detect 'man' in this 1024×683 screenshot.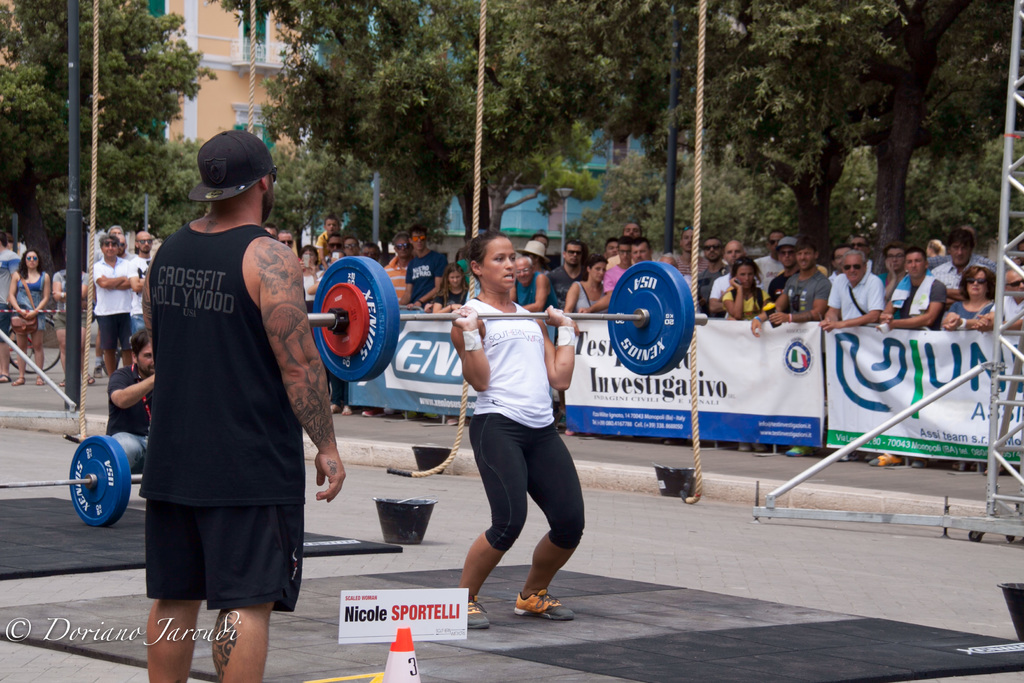
Detection: (397,225,449,313).
